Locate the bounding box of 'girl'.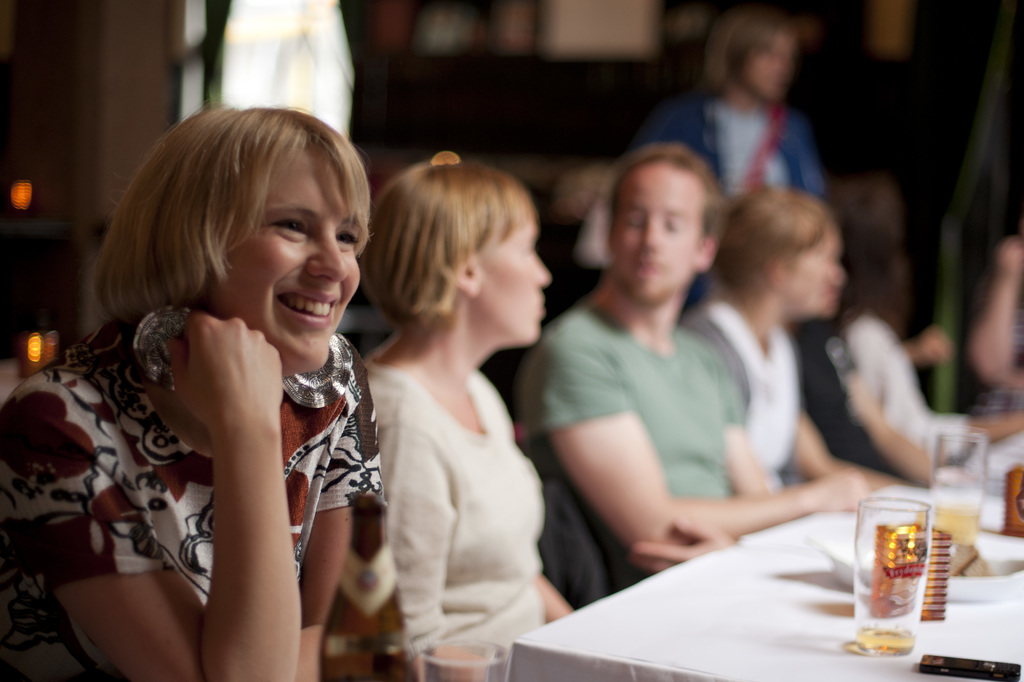
Bounding box: crop(0, 96, 374, 681).
